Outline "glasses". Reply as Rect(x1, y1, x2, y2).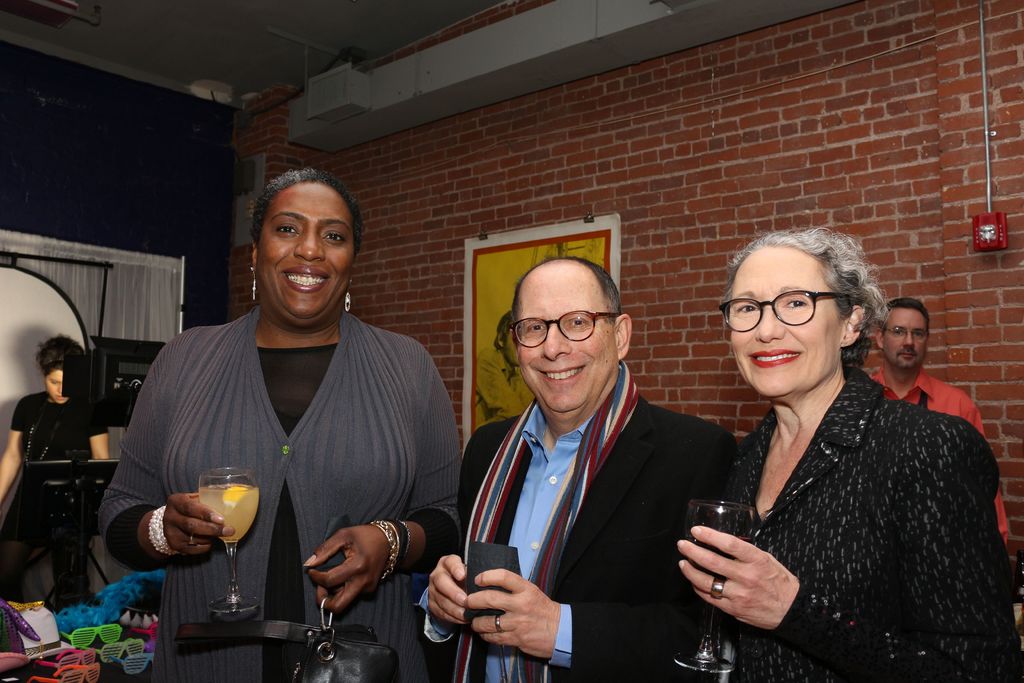
Rect(508, 308, 619, 349).
